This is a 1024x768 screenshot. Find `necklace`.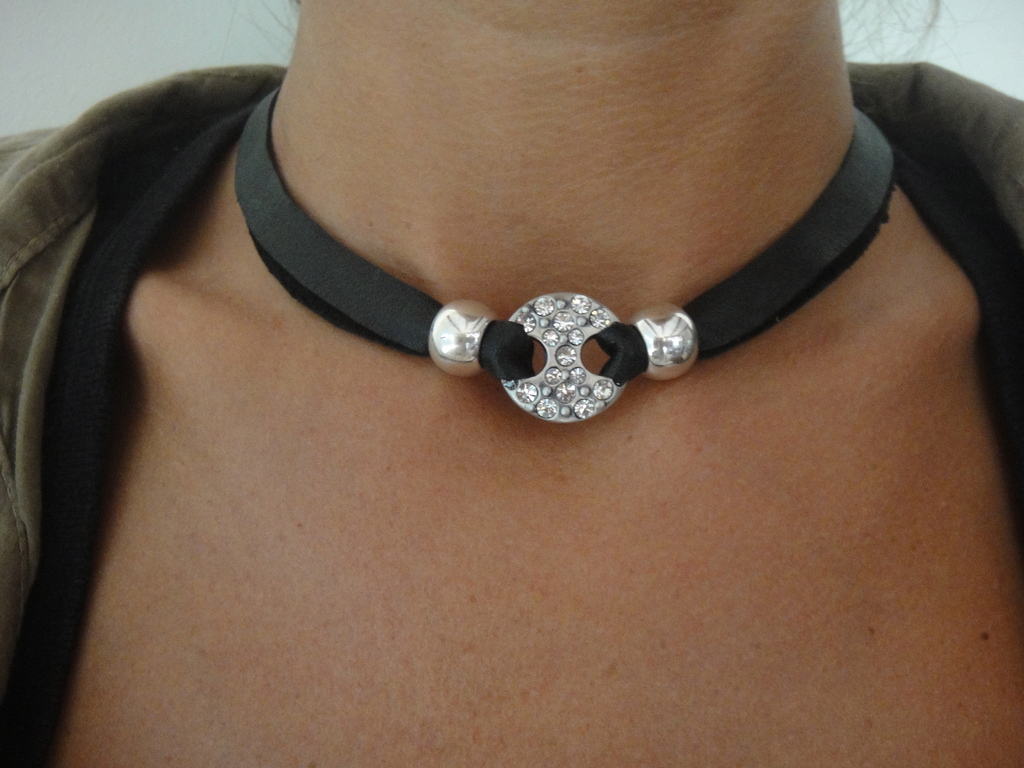
Bounding box: [186,43,857,458].
